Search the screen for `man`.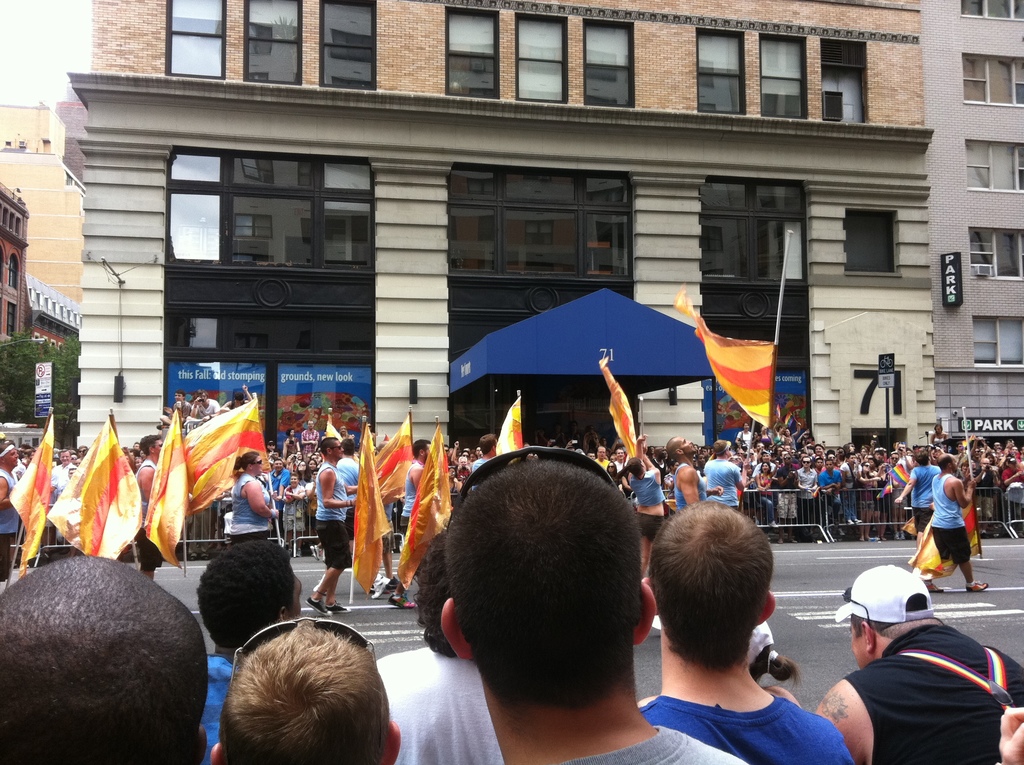
Found at 469 435 497 488.
